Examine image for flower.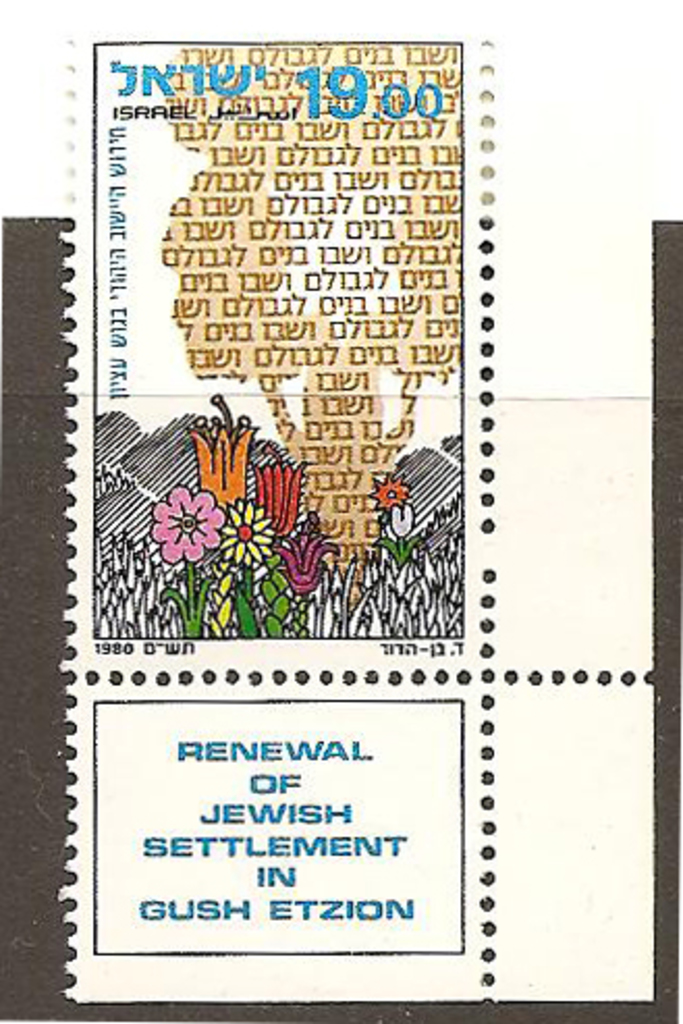
Examination result: [left=272, top=523, right=340, bottom=594].
